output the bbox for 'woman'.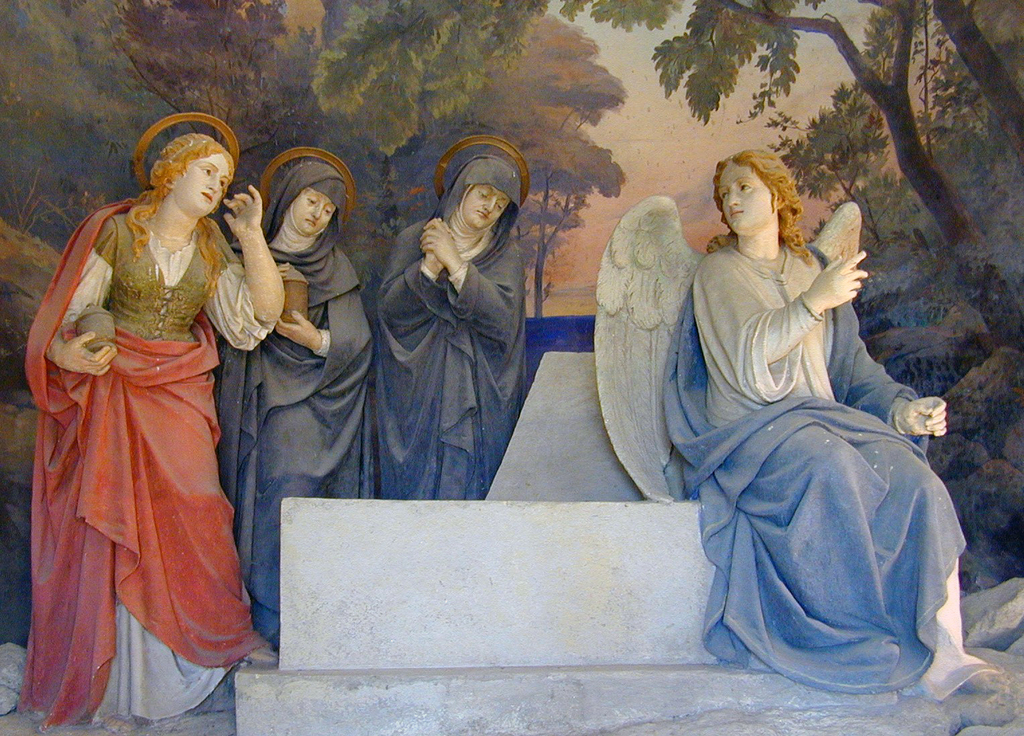
select_region(372, 134, 532, 504).
